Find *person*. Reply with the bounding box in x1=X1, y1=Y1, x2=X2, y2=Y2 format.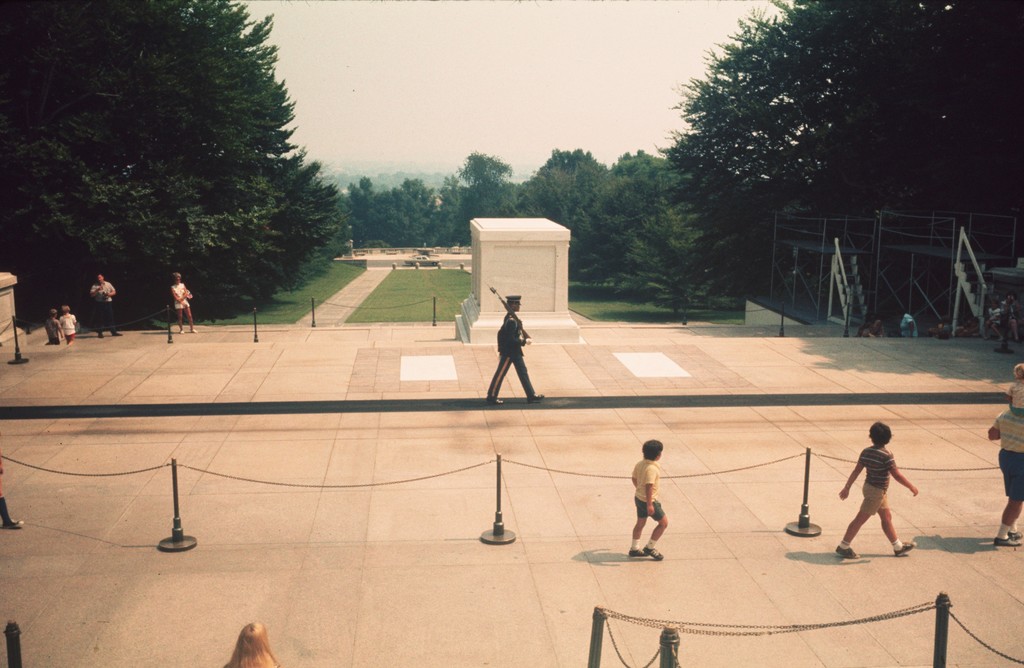
x1=484, y1=298, x2=545, y2=409.
